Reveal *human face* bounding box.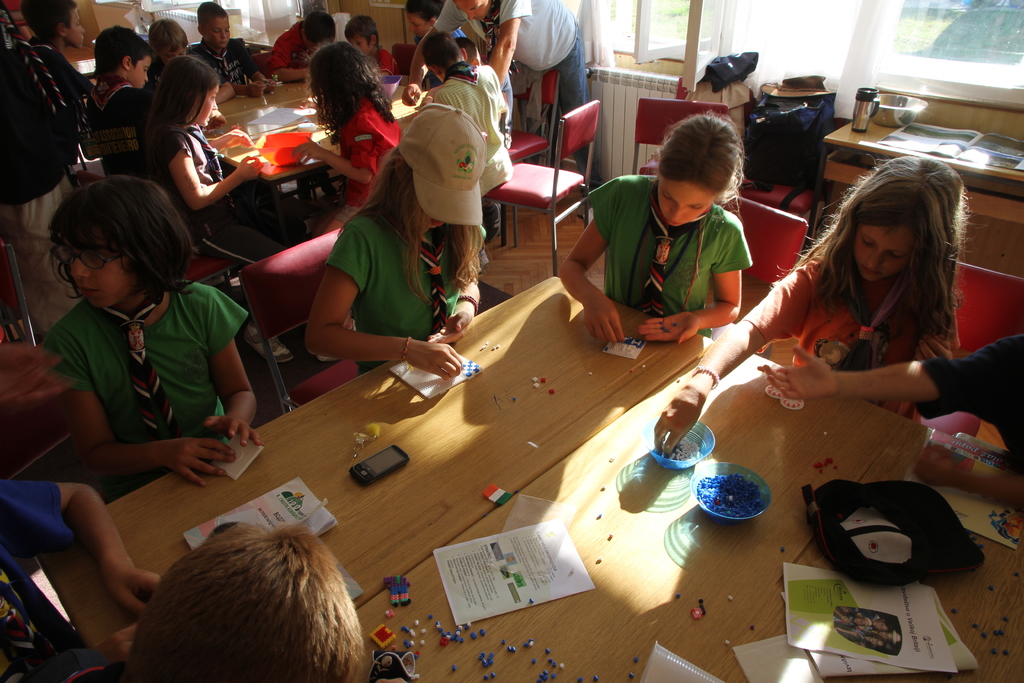
Revealed: (x1=654, y1=174, x2=715, y2=227).
